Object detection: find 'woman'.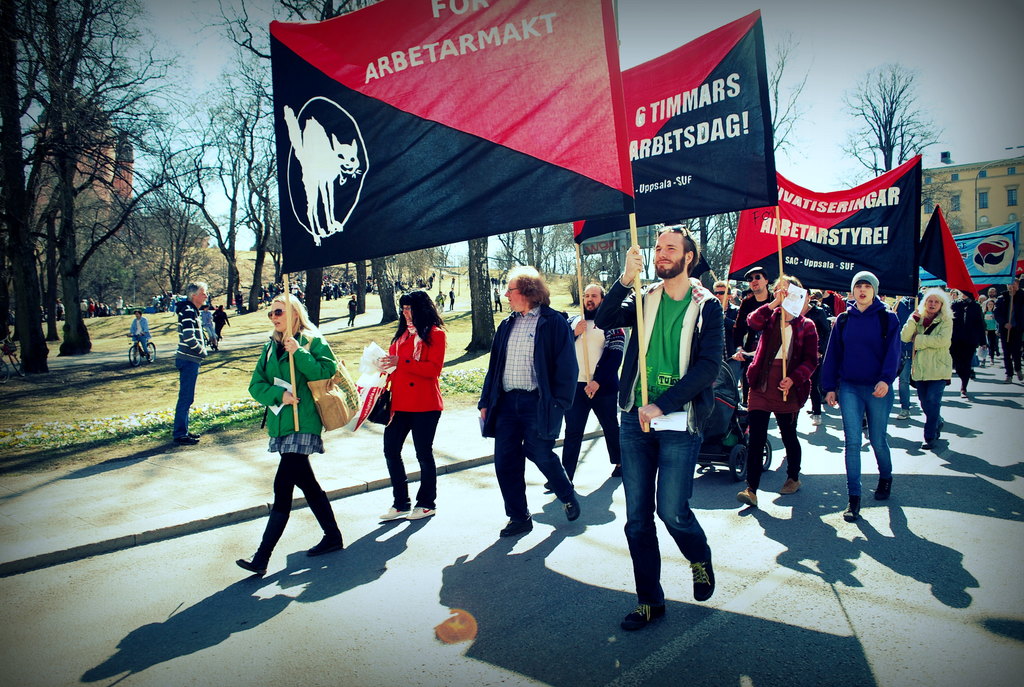
<region>822, 270, 900, 522</region>.
